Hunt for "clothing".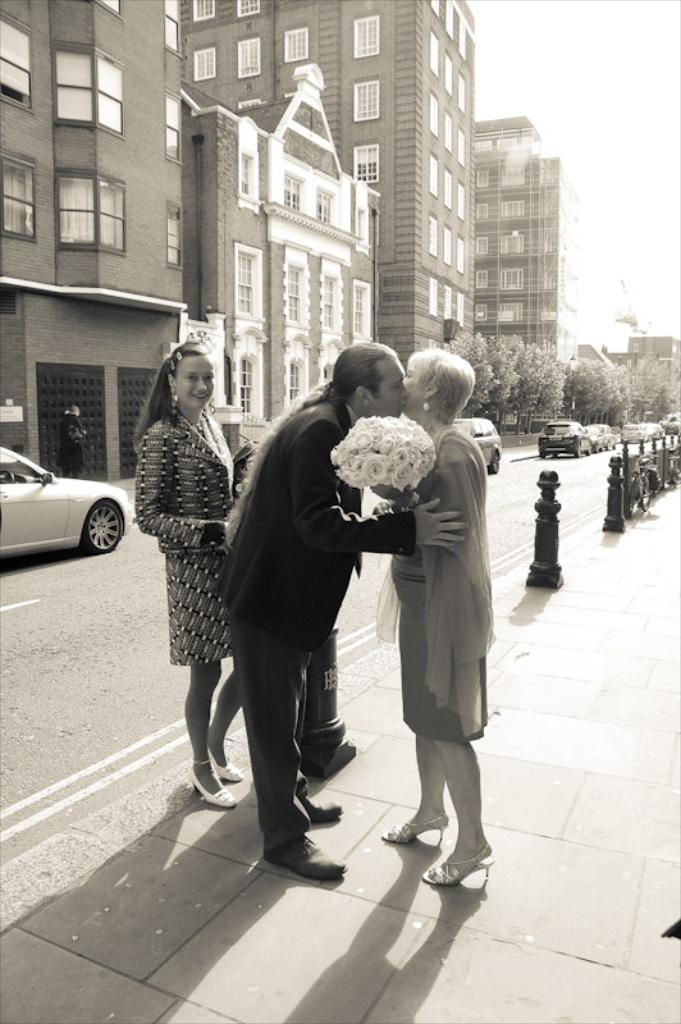
Hunted down at 375/415/495/746.
